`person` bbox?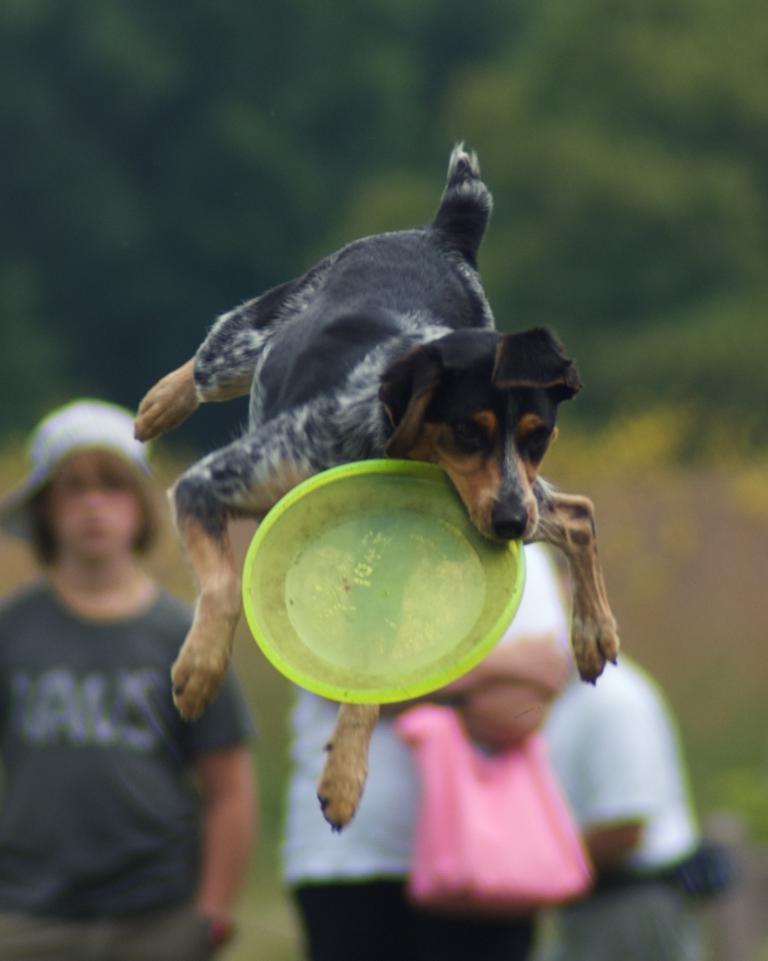
{"left": 0, "top": 398, "right": 245, "bottom": 960}
